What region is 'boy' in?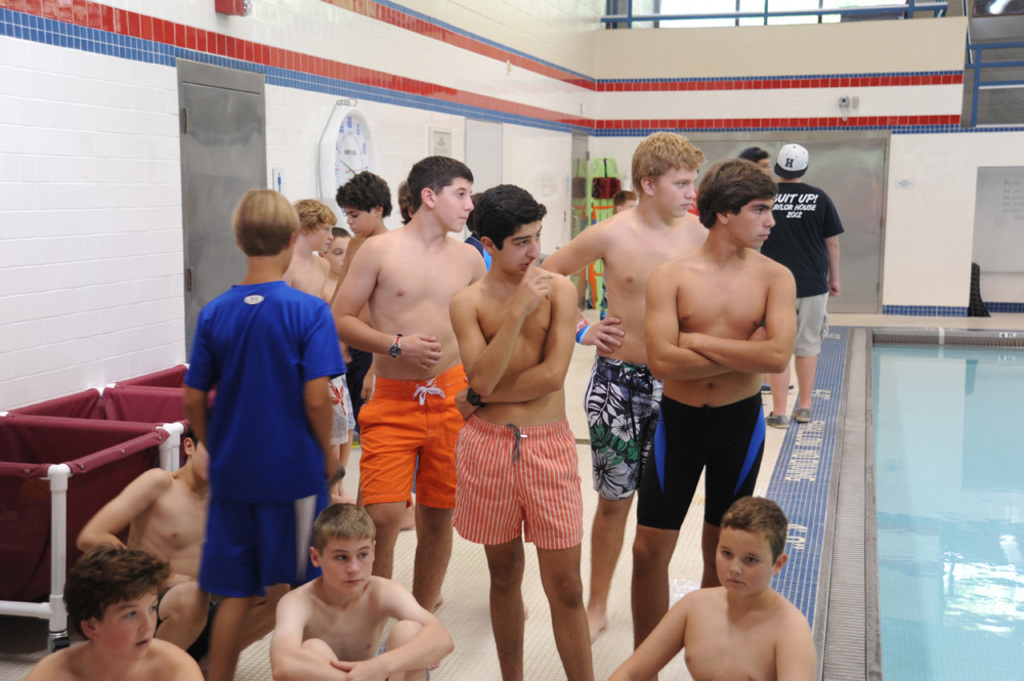
278 193 352 492.
